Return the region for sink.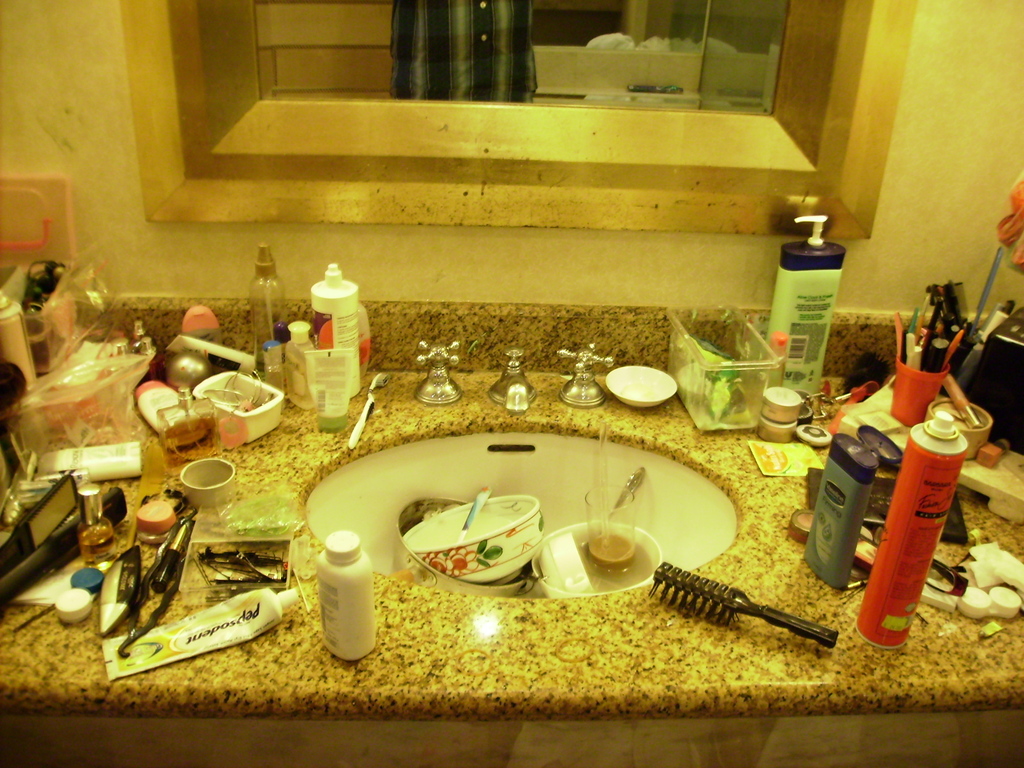
(left=298, top=334, right=821, bottom=609).
